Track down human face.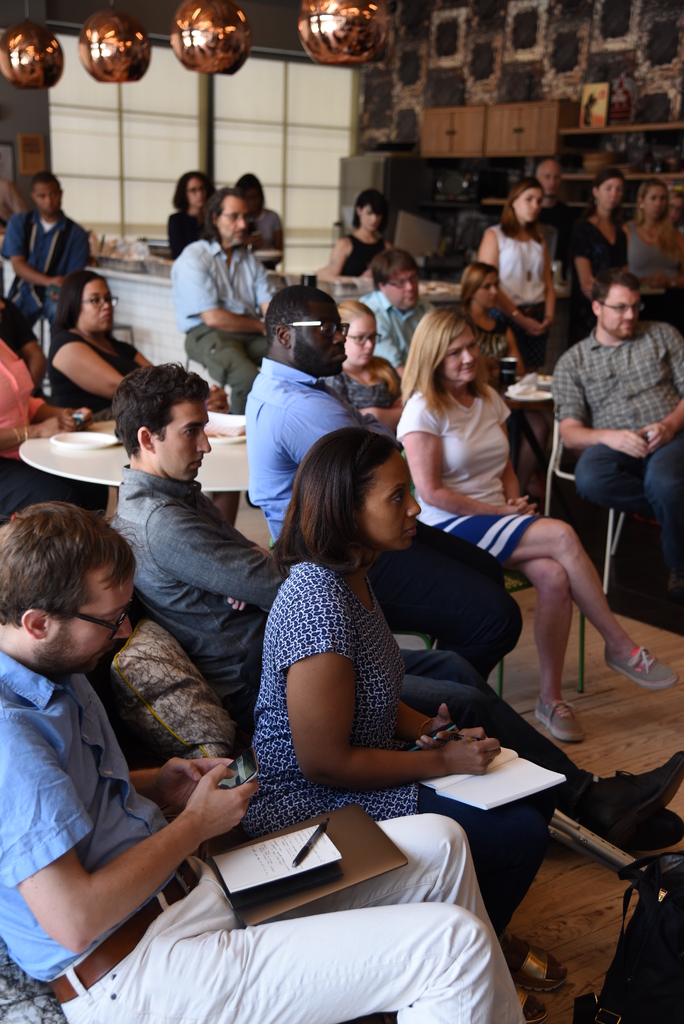
Tracked to rect(289, 303, 348, 376).
